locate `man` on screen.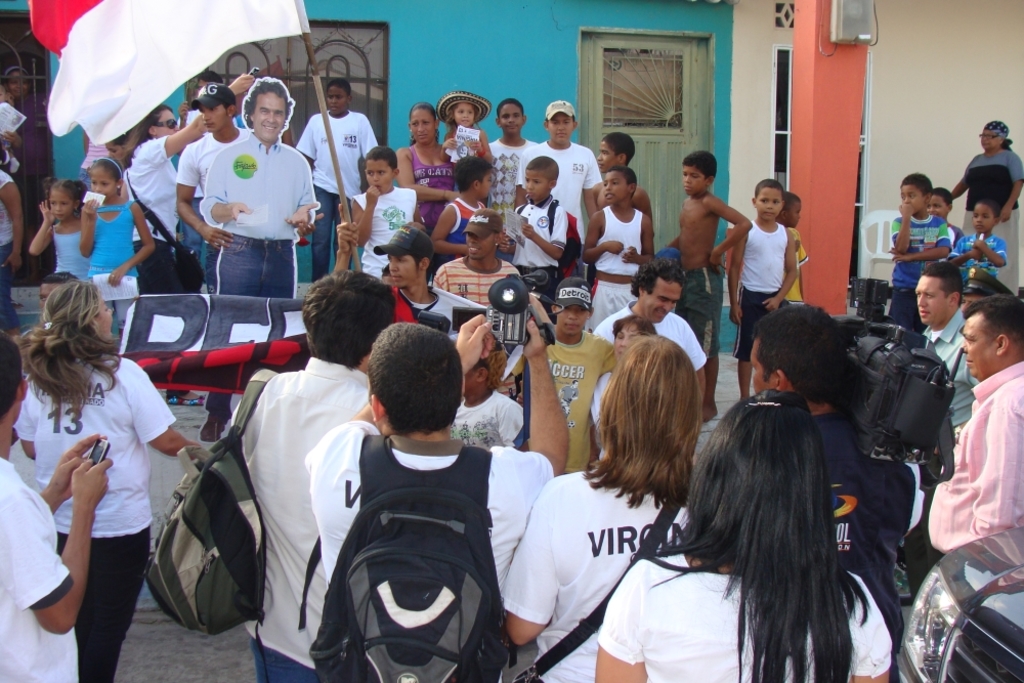
On screen at (left=203, top=76, right=319, bottom=446).
